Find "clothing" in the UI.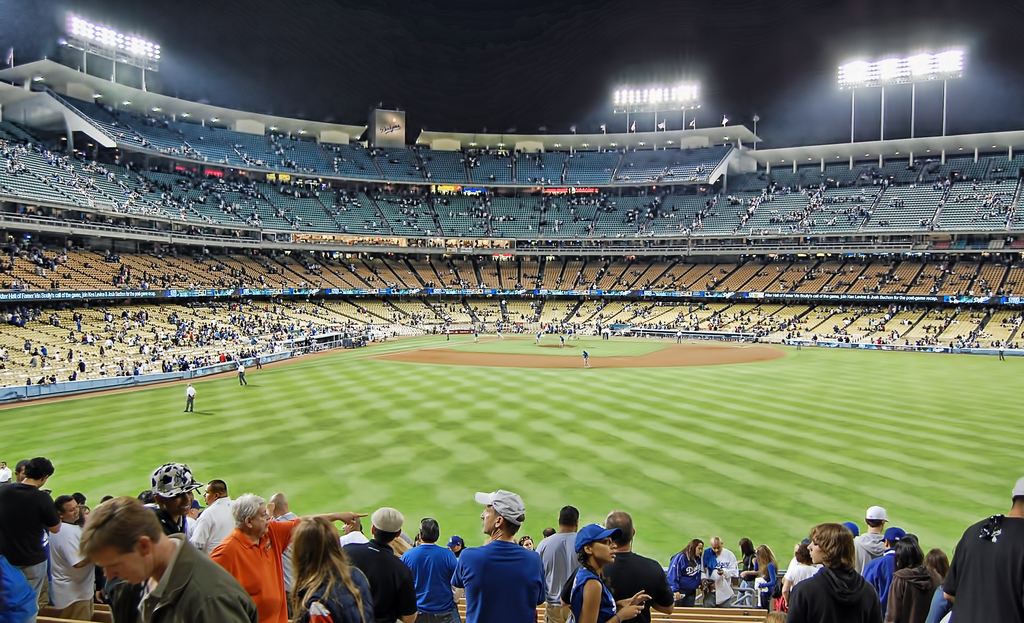
UI element at l=543, t=528, r=584, b=601.
